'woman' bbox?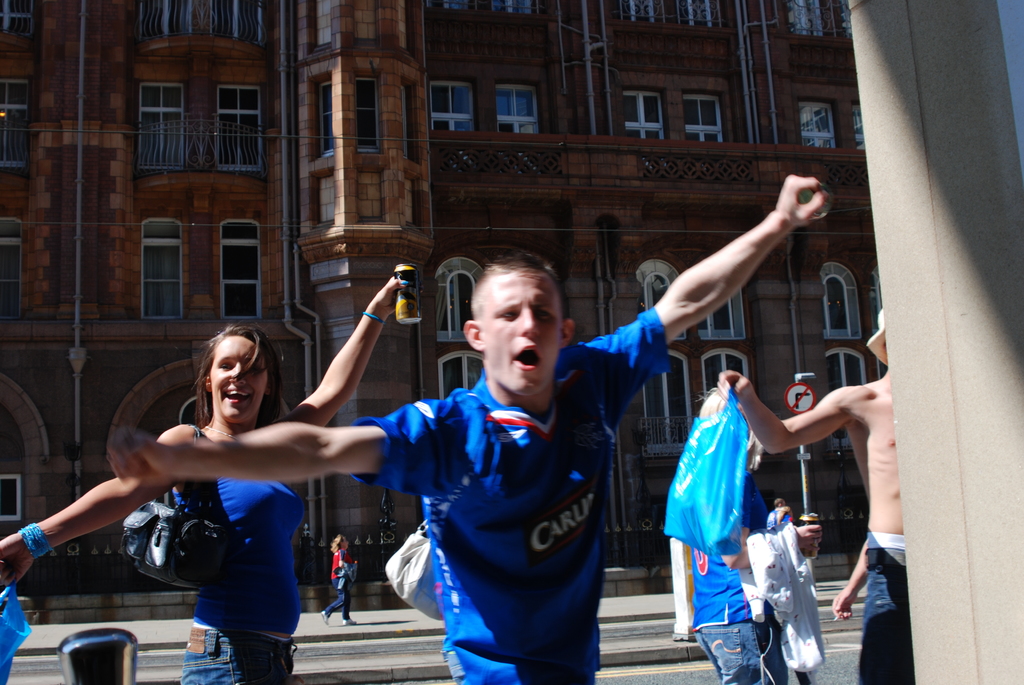
[left=674, top=384, right=821, bottom=684]
